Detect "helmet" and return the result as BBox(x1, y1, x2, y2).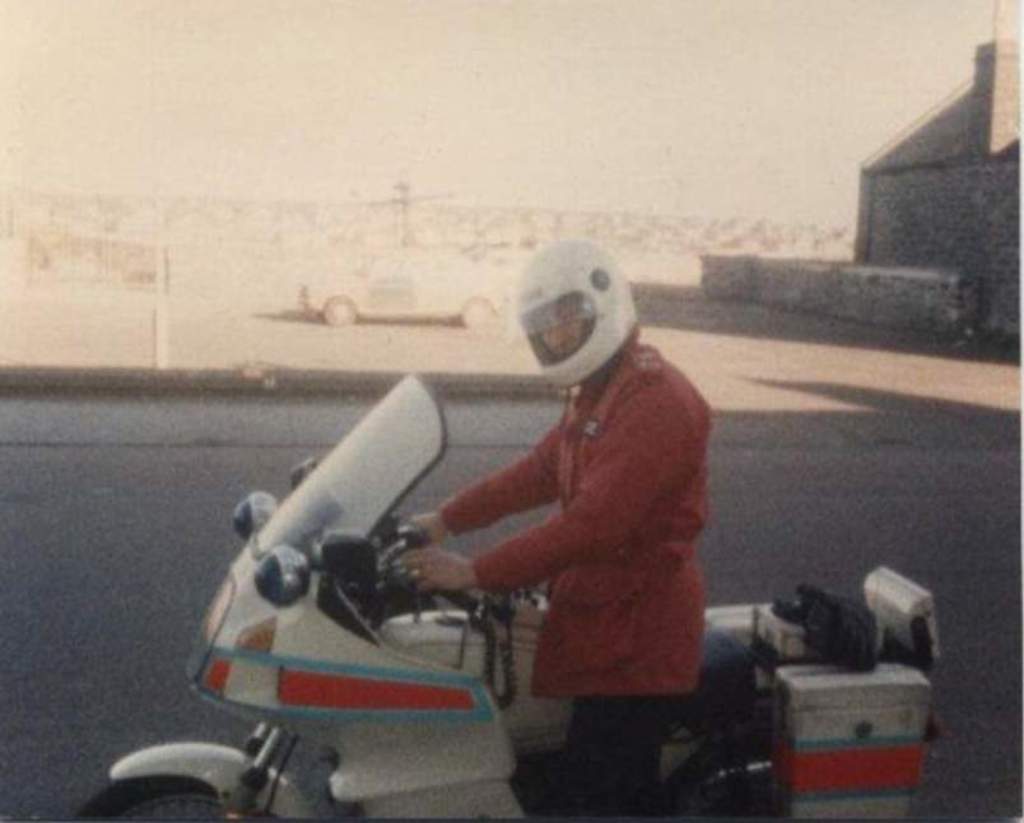
BBox(506, 237, 646, 390).
